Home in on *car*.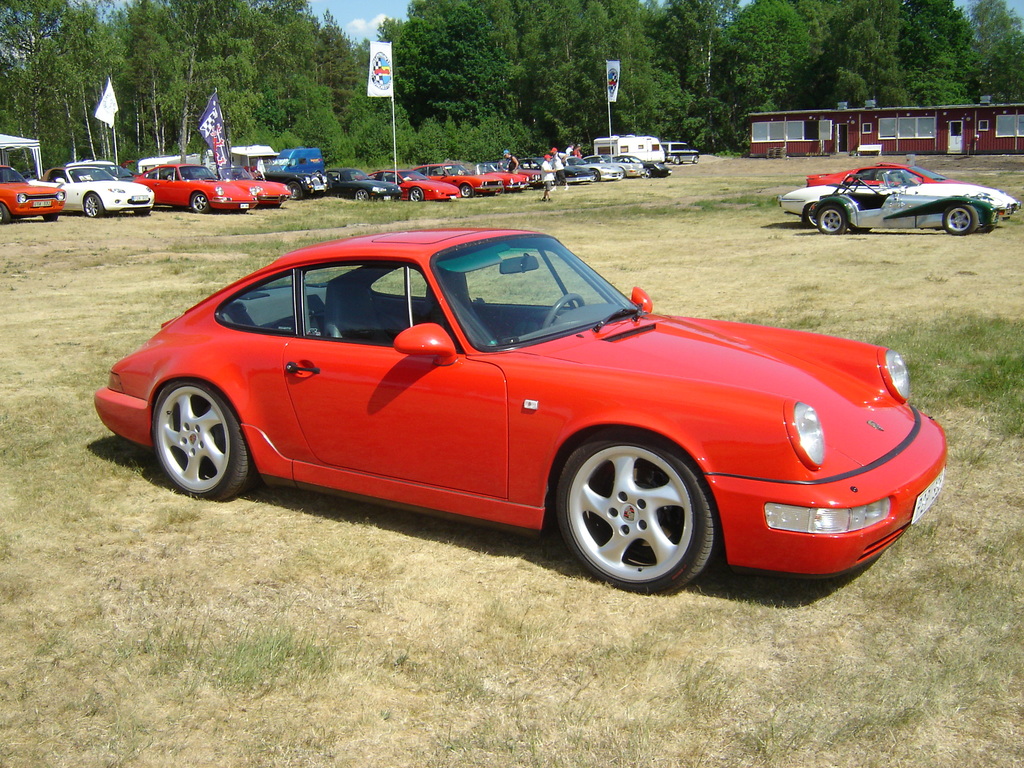
Homed in at (34,158,158,219).
